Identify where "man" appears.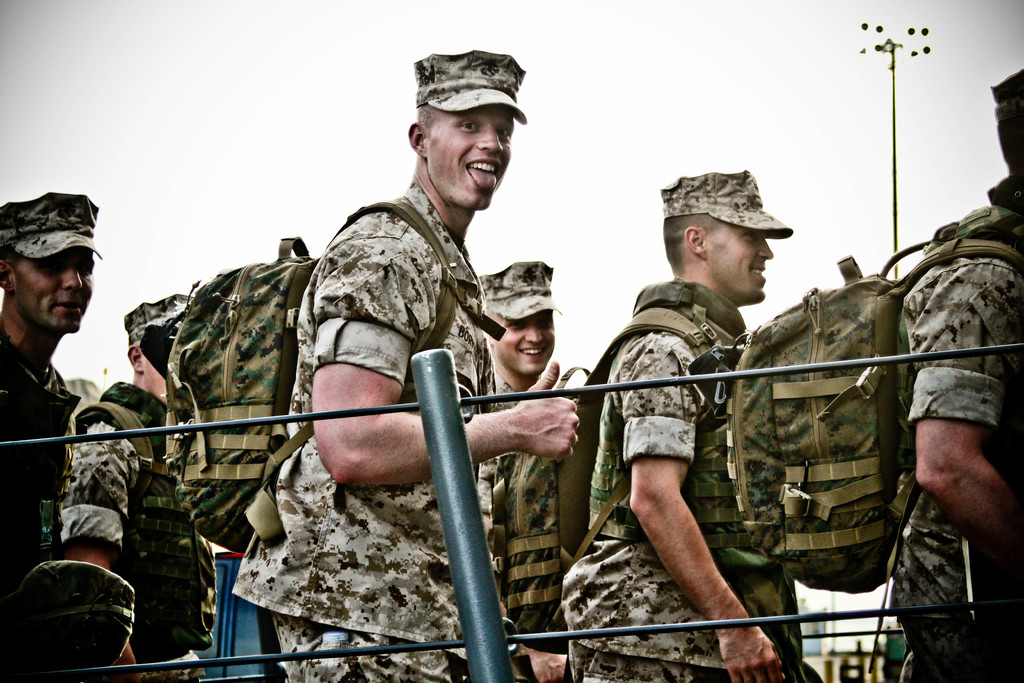
Appears at 477:257:577:681.
